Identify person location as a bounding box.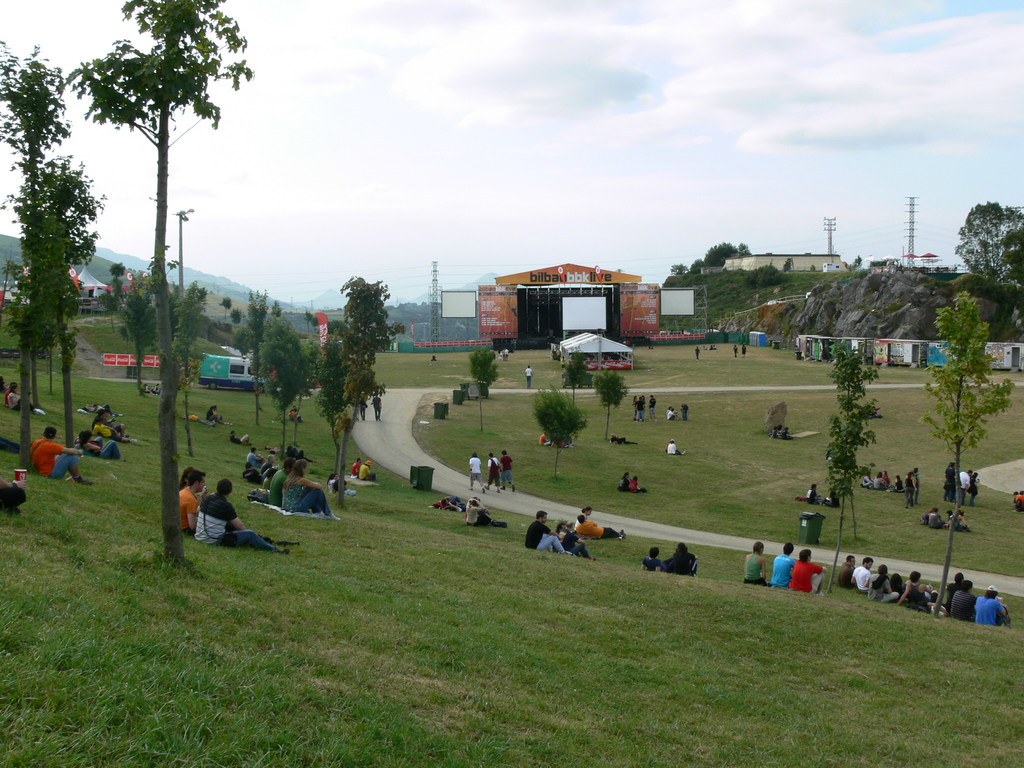
524:509:575:559.
